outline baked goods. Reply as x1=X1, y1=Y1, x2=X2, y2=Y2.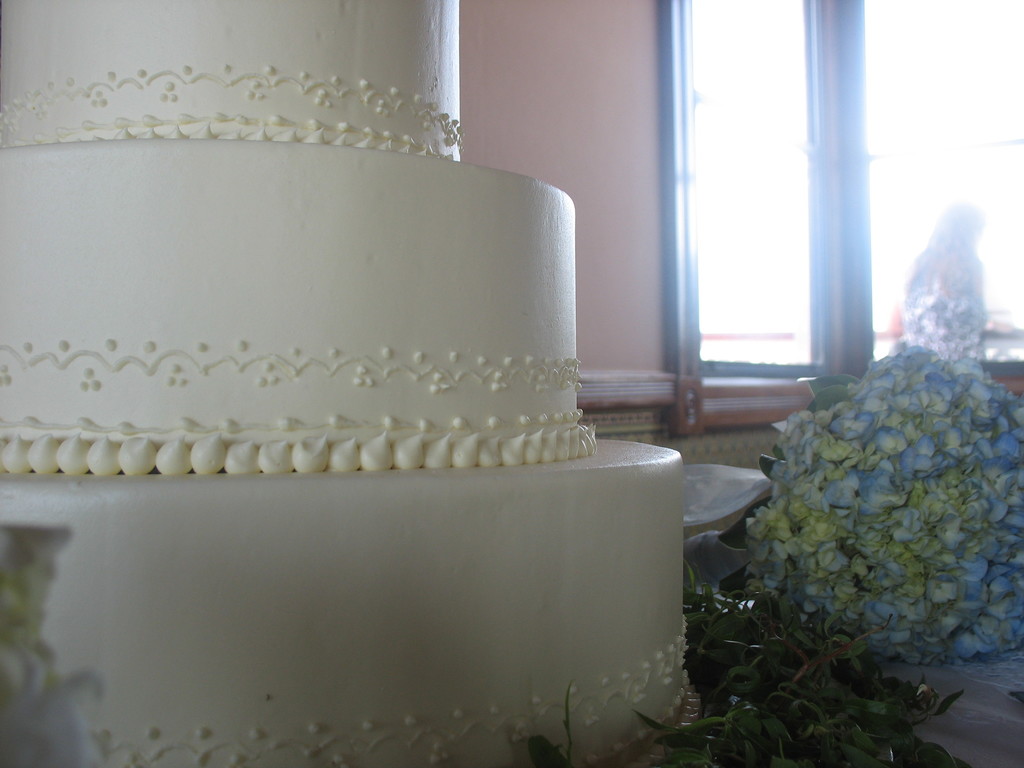
x1=0, y1=0, x2=692, y2=767.
